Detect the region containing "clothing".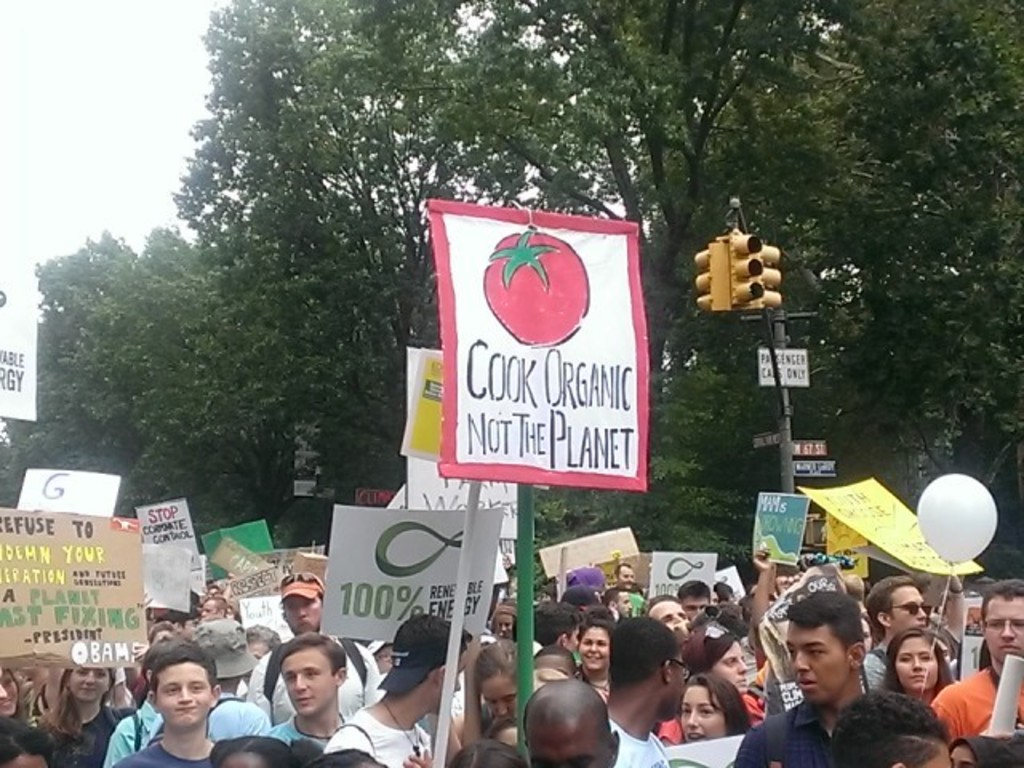
{"left": 918, "top": 662, "right": 1016, "bottom": 742}.
